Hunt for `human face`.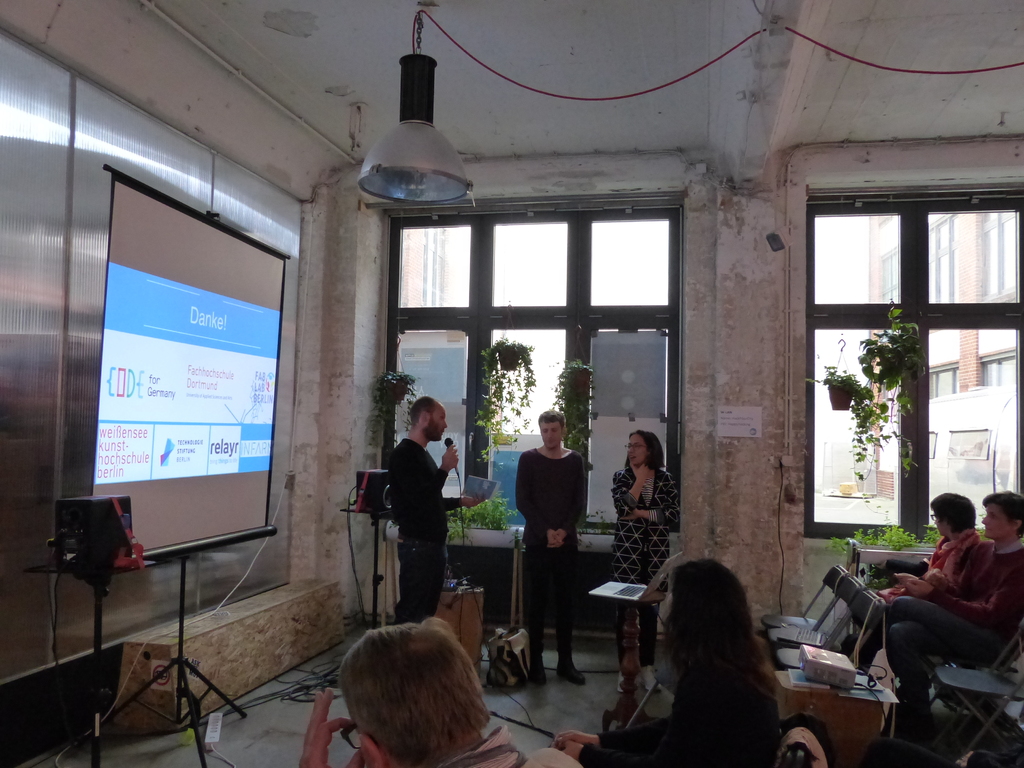
Hunted down at [623,434,647,464].
